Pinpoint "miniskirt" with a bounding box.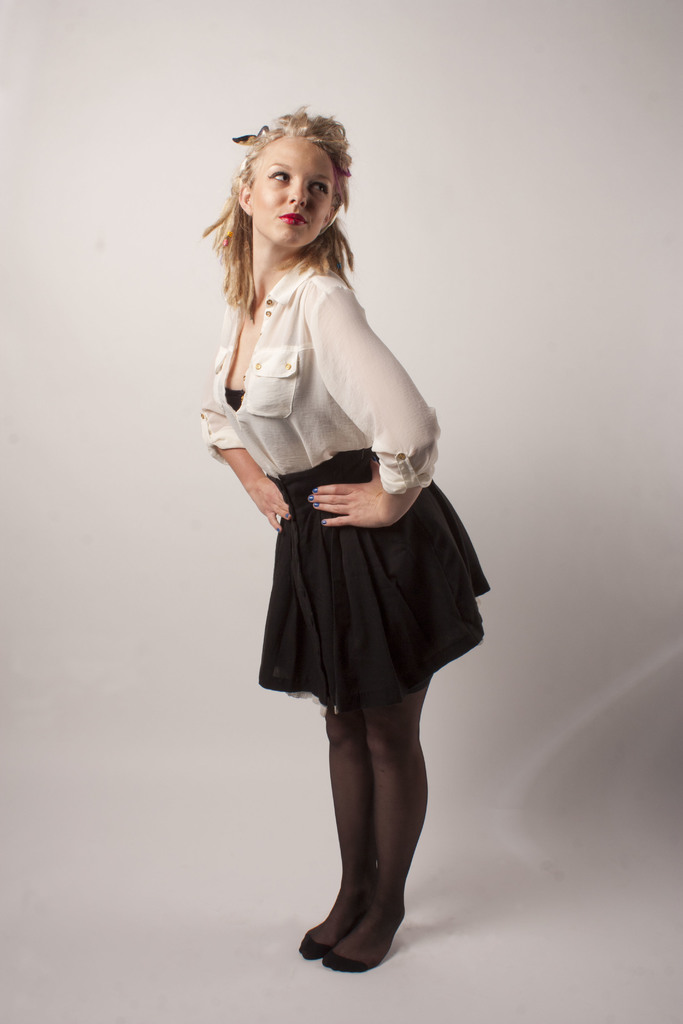
<bbox>256, 449, 491, 714</bbox>.
